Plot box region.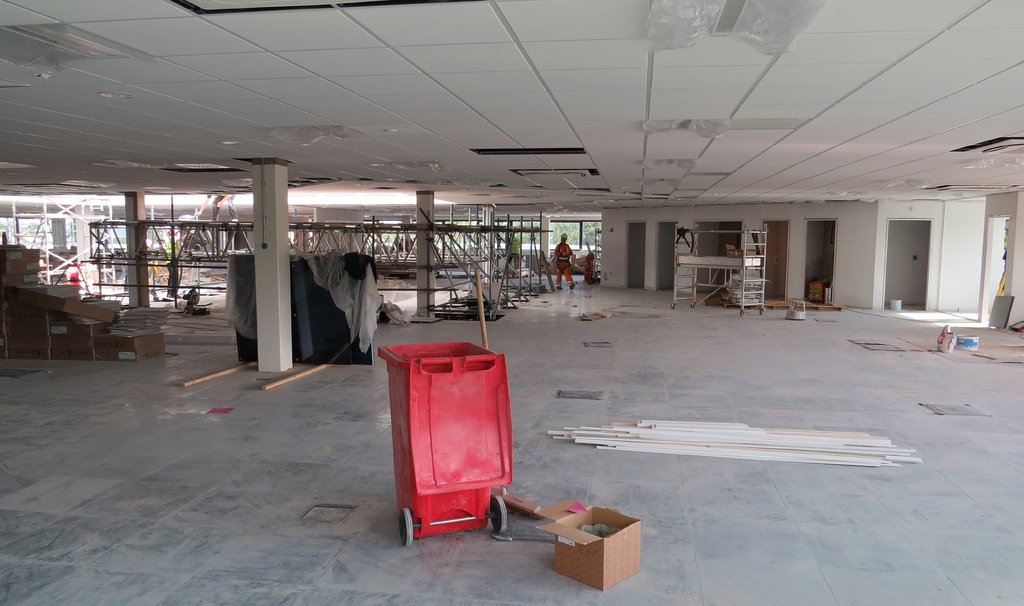
Plotted at <bbox>534, 503, 652, 588</bbox>.
